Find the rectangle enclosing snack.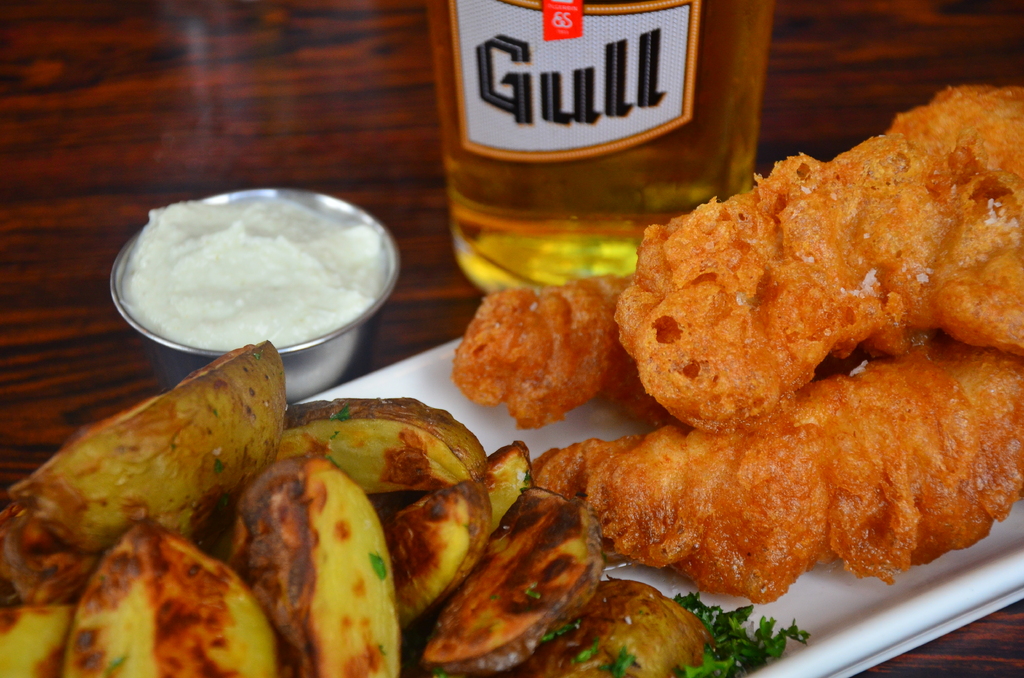
box(446, 75, 1023, 591).
